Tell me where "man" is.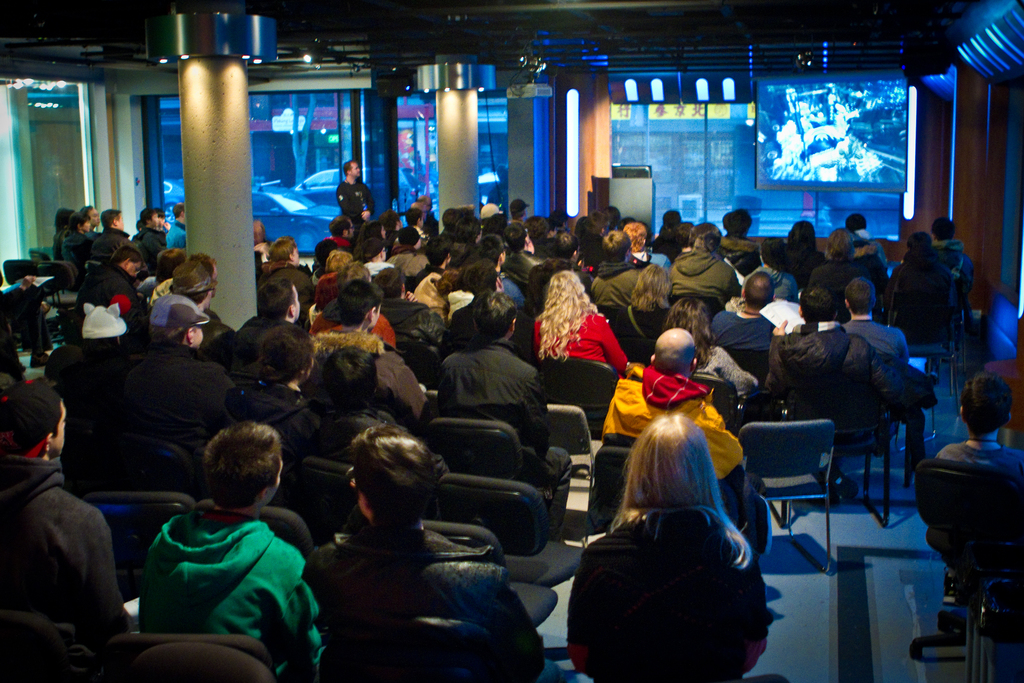
"man" is at [326, 212, 356, 248].
